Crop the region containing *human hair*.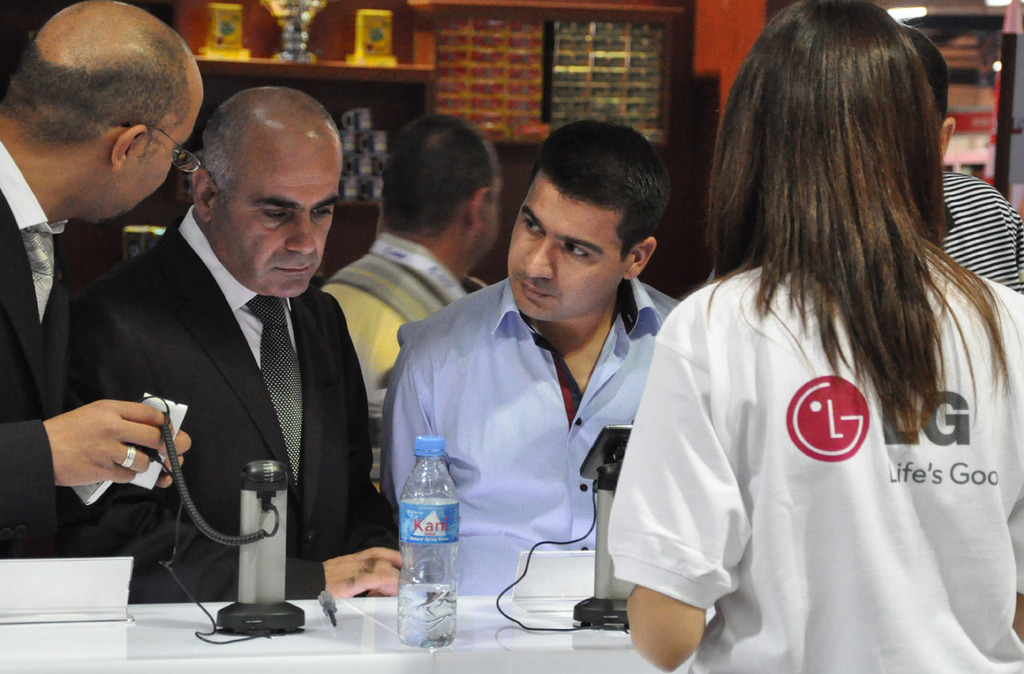
Crop region: <bbox>196, 89, 350, 204</bbox>.
